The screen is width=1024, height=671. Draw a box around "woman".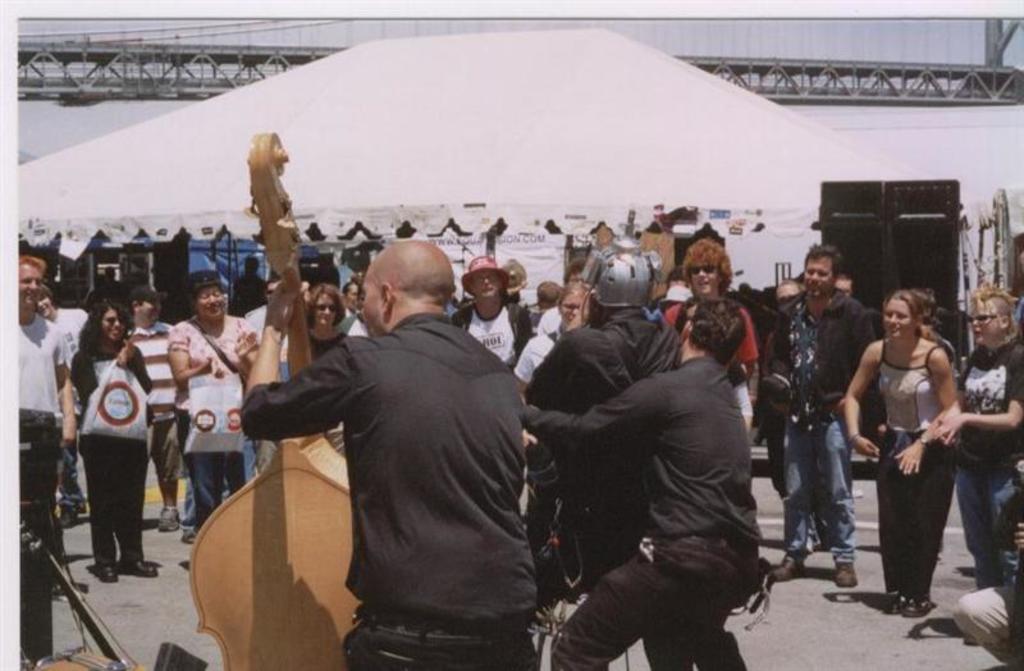
pyautogui.locateOnScreen(293, 278, 344, 370).
